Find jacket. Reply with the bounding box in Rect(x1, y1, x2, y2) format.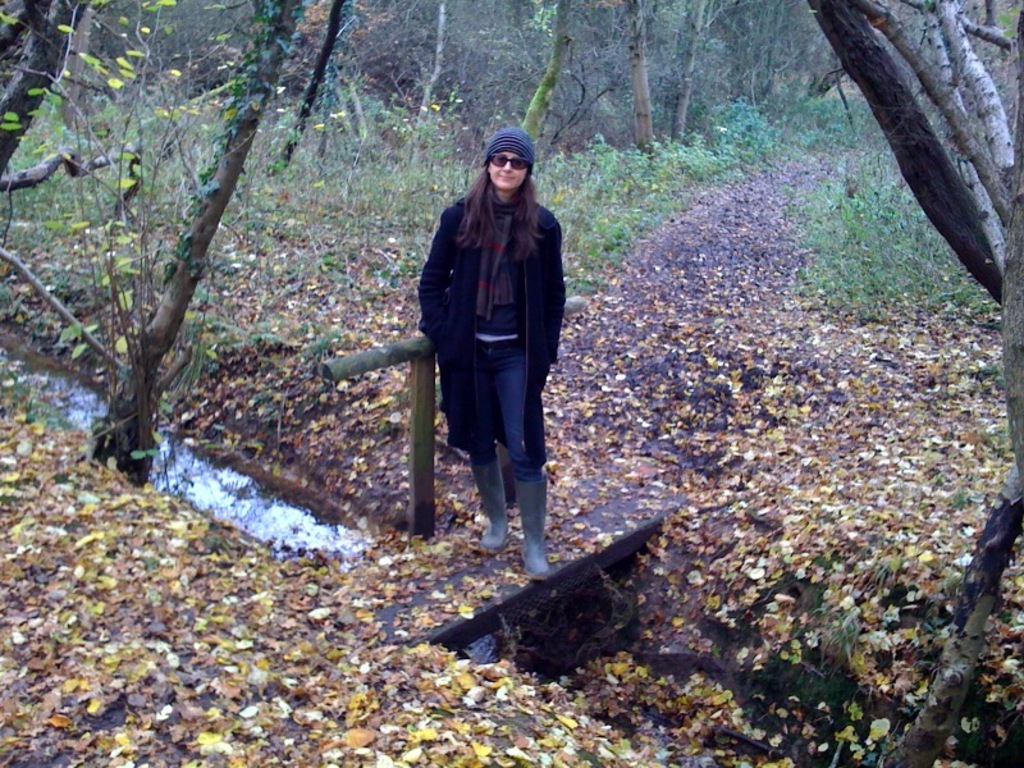
Rect(411, 189, 573, 475).
